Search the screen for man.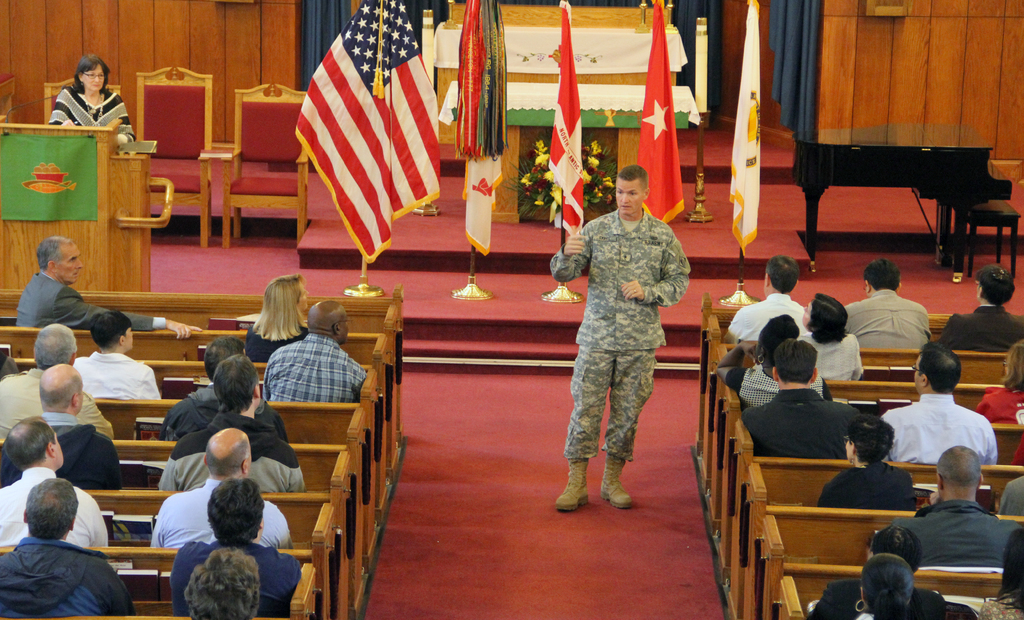
Found at <box>845,261,936,348</box>.
